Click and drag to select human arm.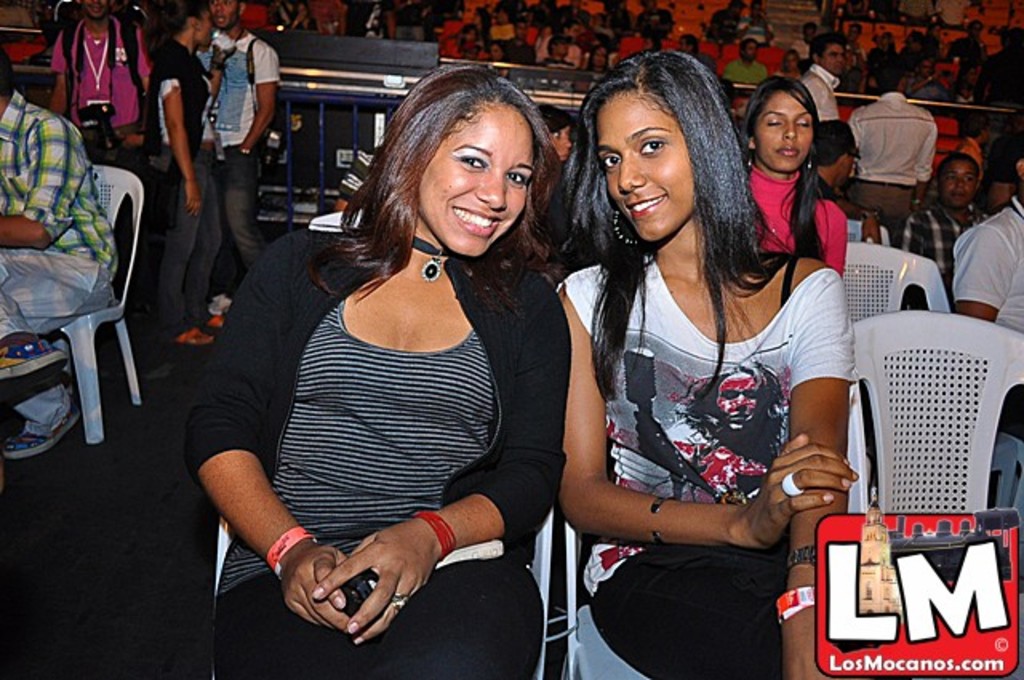
Selection: x1=912 y1=115 x2=931 y2=218.
